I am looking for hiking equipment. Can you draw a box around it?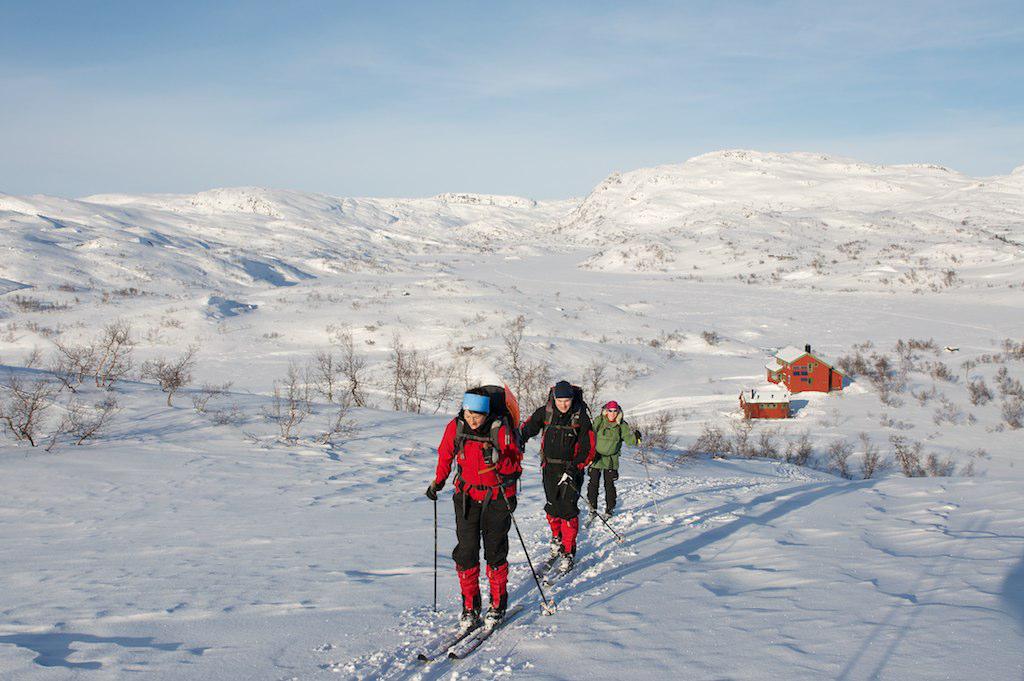
Sure, the bounding box is region(483, 444, 556, 621).
